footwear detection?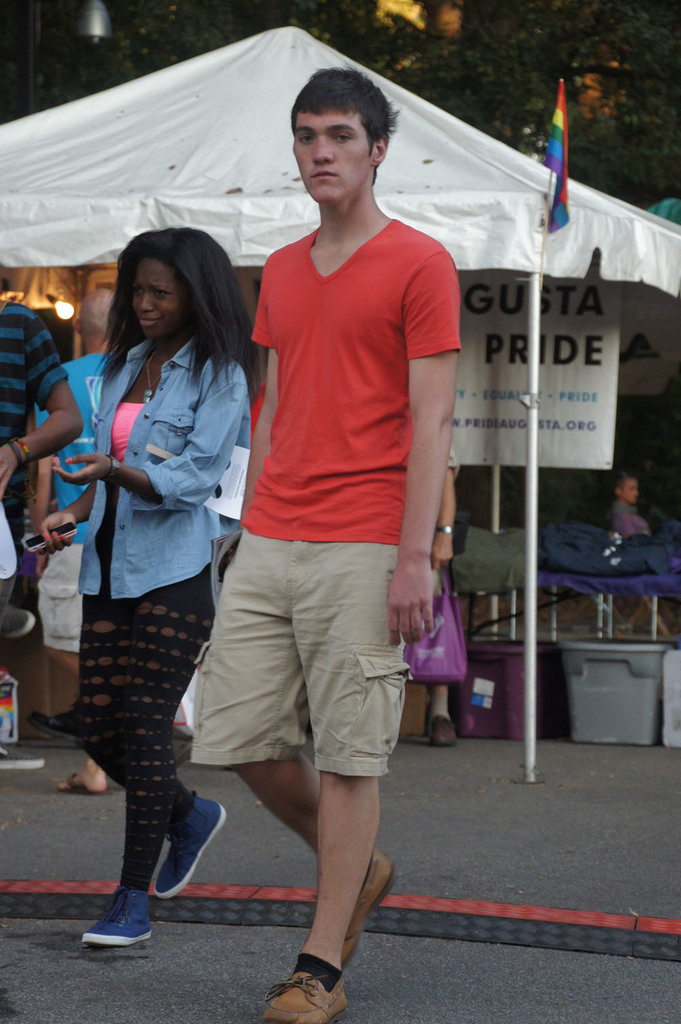
box(151, 786, 225, 899)
